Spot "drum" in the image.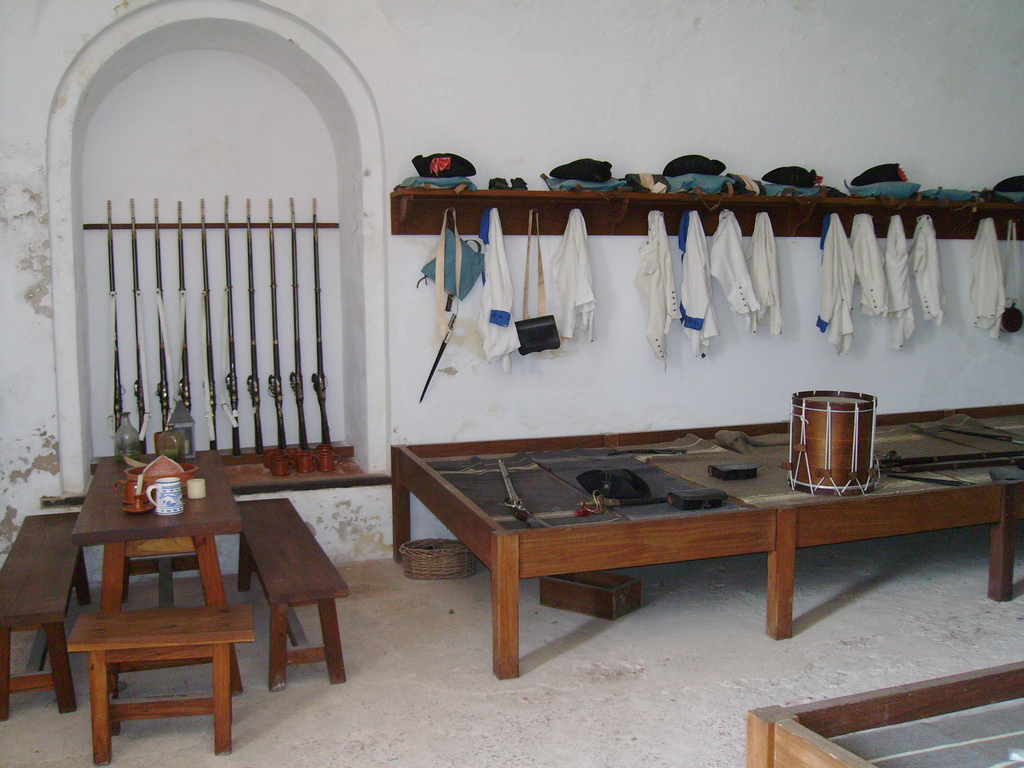
"drum" found at (783, 388, 877, 499).
